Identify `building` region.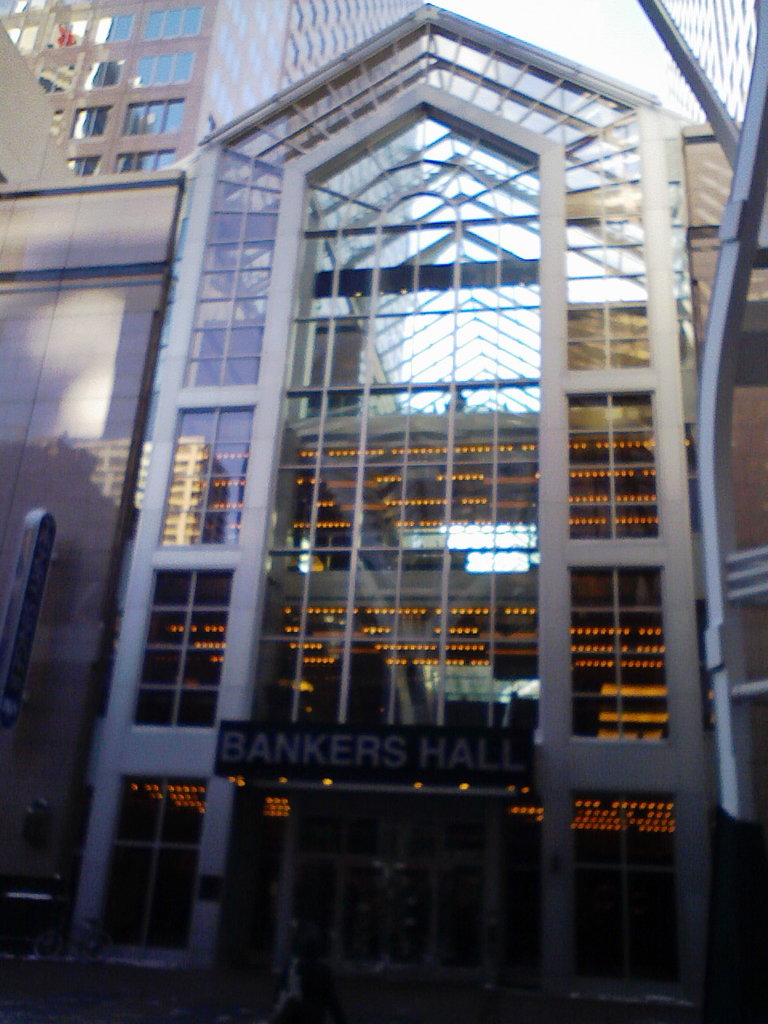
Region: {"left": 64, "top": 0, "right": 767, "bottom": 1023}.
